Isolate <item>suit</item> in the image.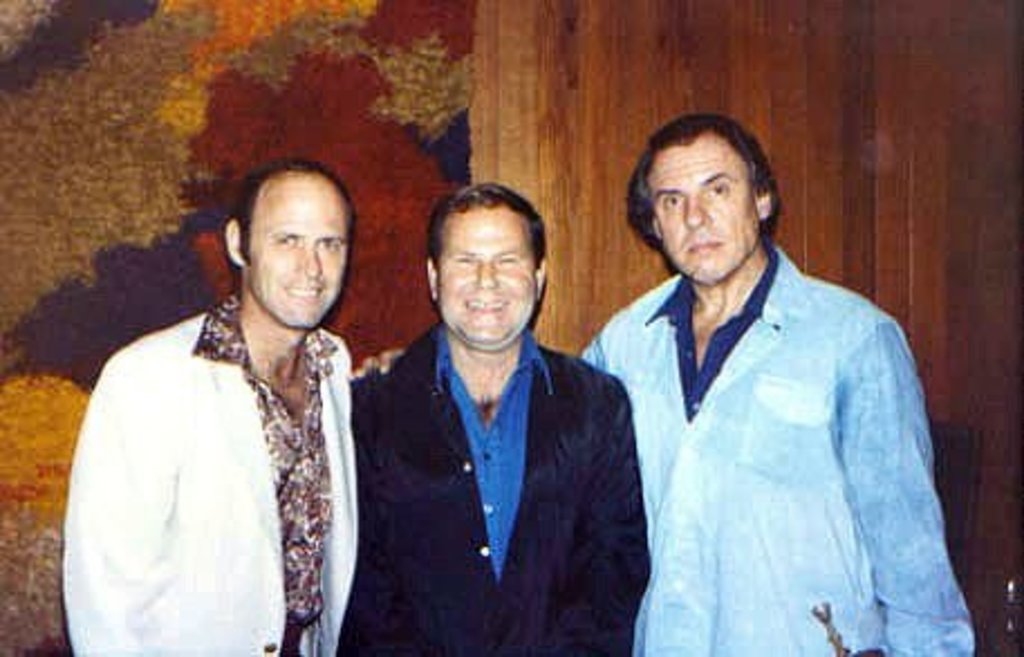
Isolated region: 549 161 990 656.
